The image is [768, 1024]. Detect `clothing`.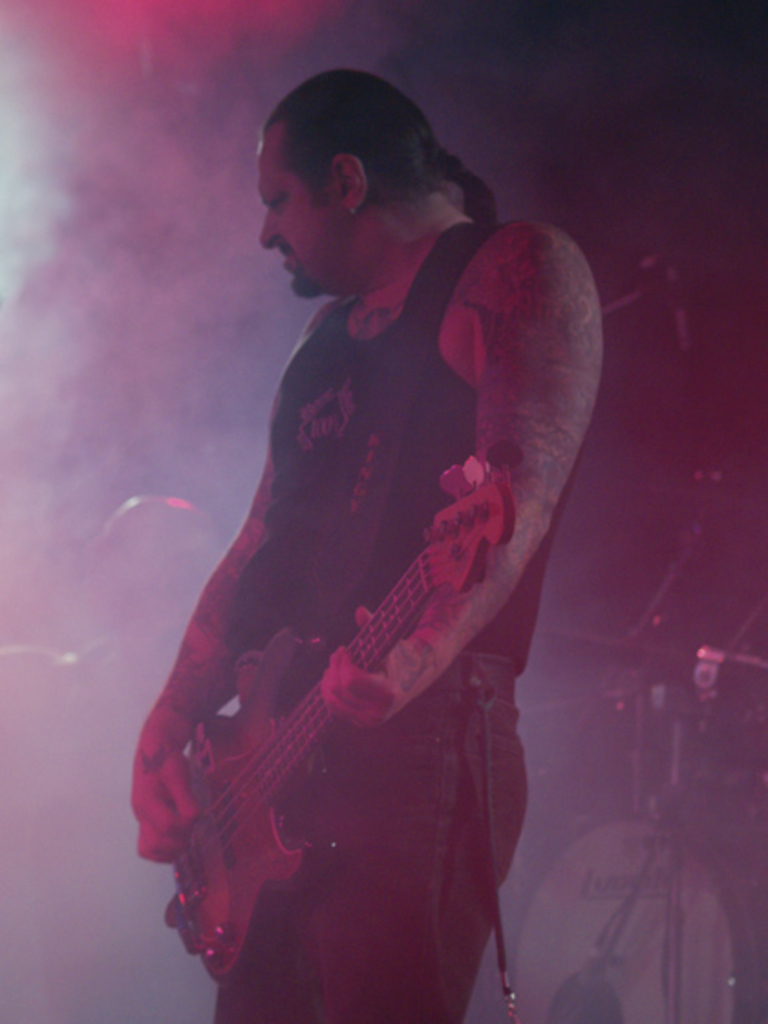
Detection: bbox=[208, 219, 574, 1022].
